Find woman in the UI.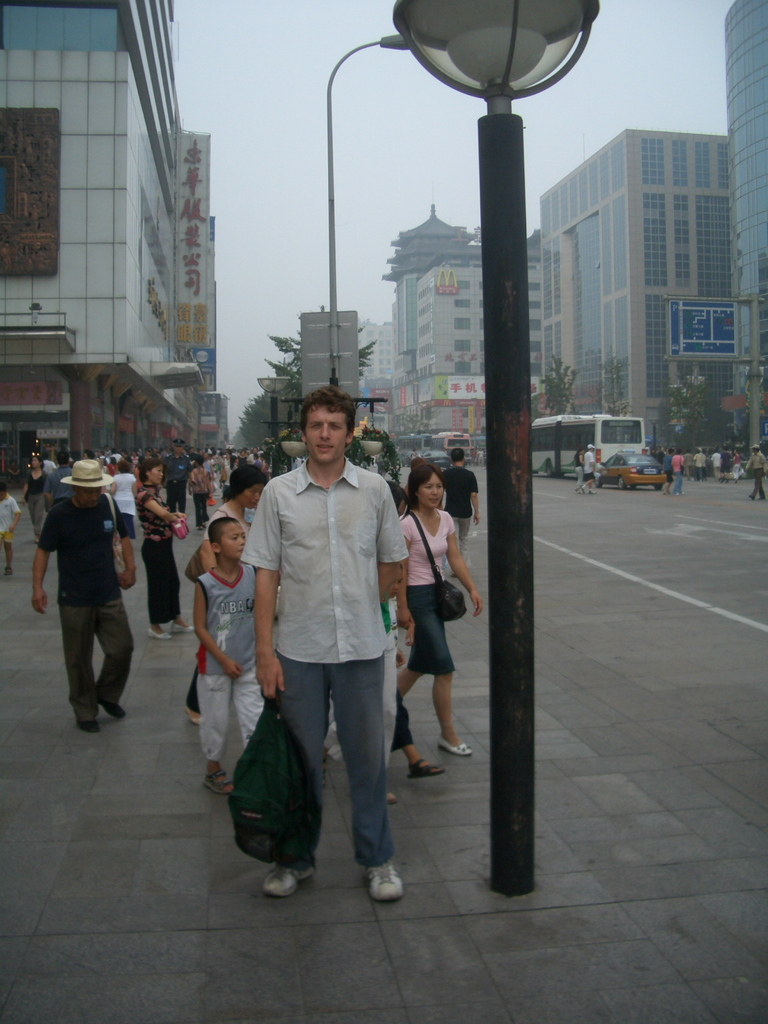
UI element at 395 463 481 756.
